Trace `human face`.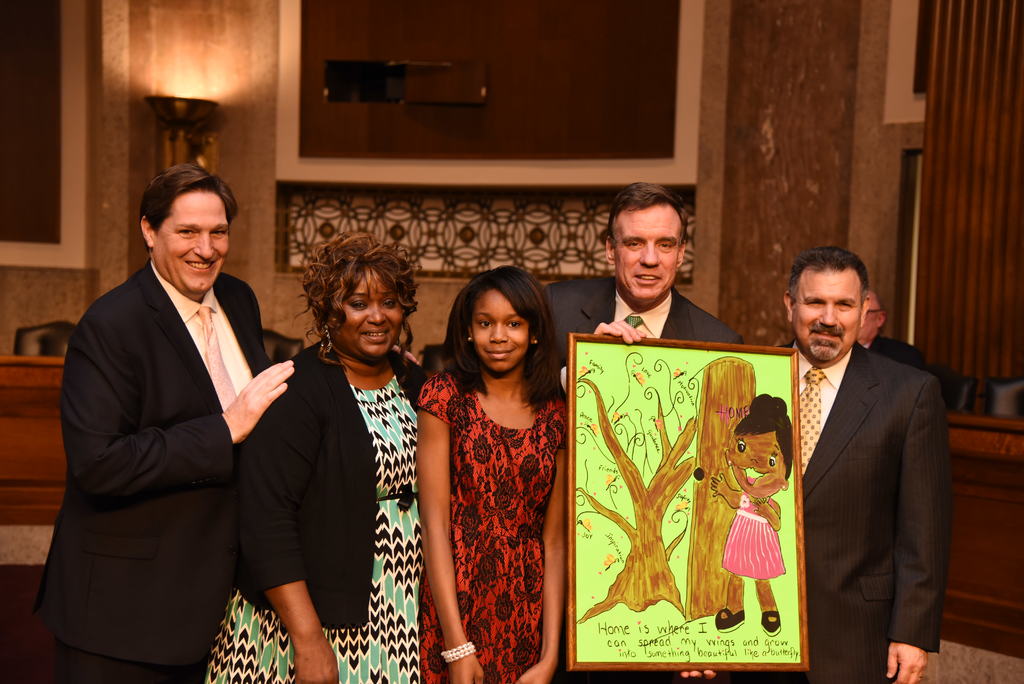
Traced to BBox(796, 272, 868, 359).
